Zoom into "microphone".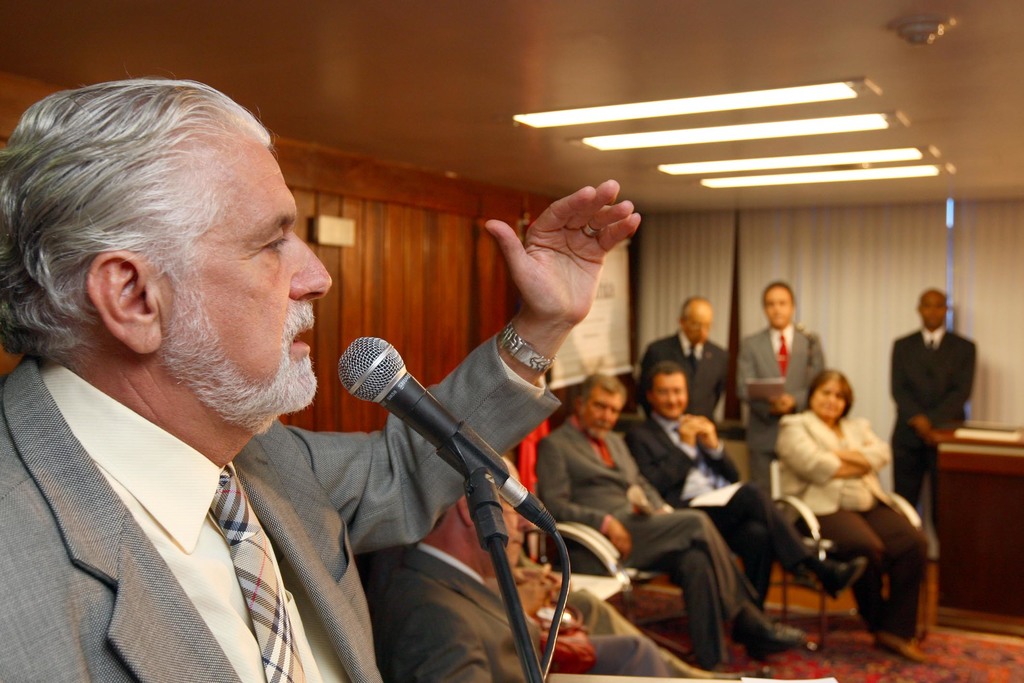
Zoom target: 328:335:563:534.
